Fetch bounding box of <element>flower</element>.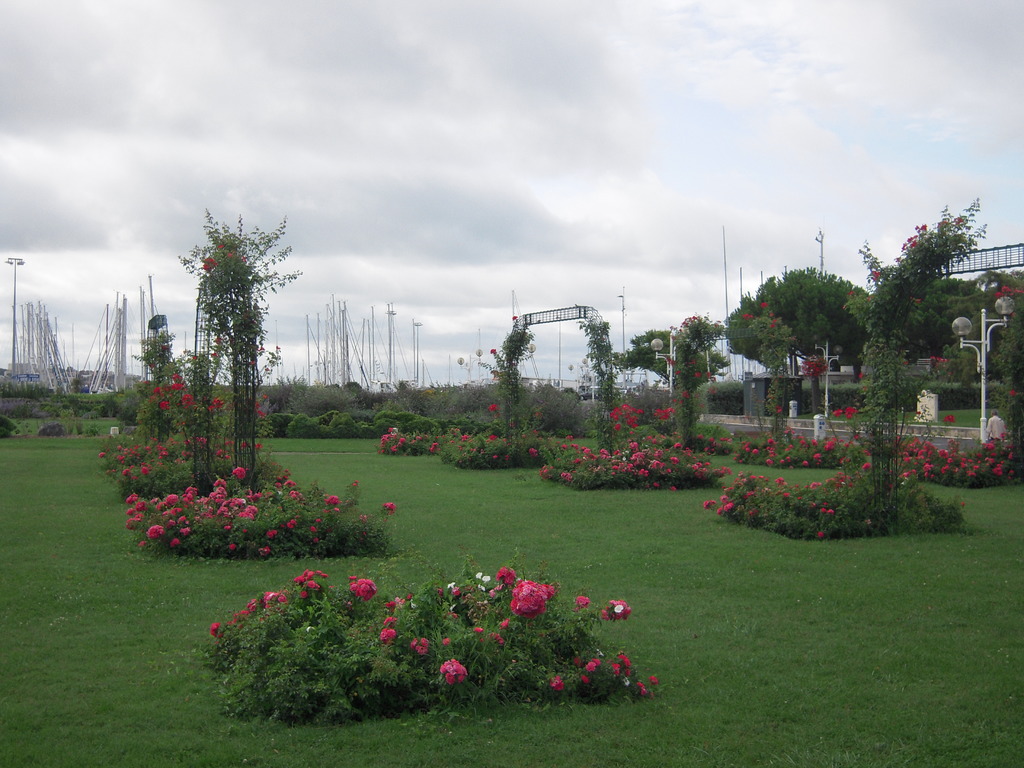
Bbox: l=580, t=673, r=592, b=691.
